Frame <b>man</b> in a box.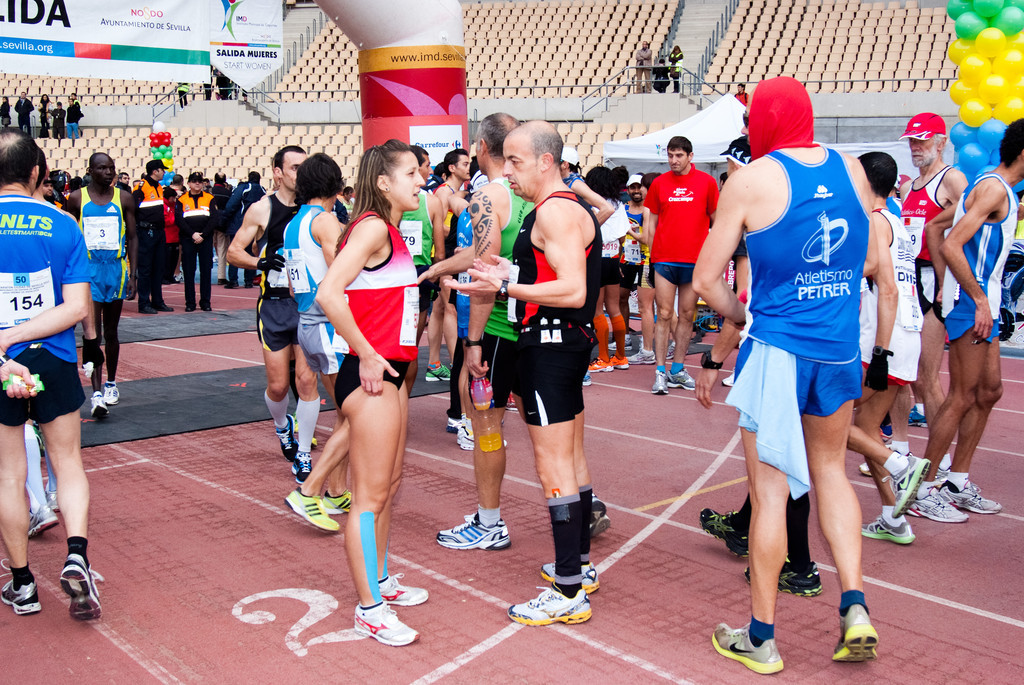
x1=634 y1=127 x2=720 y2=399.
